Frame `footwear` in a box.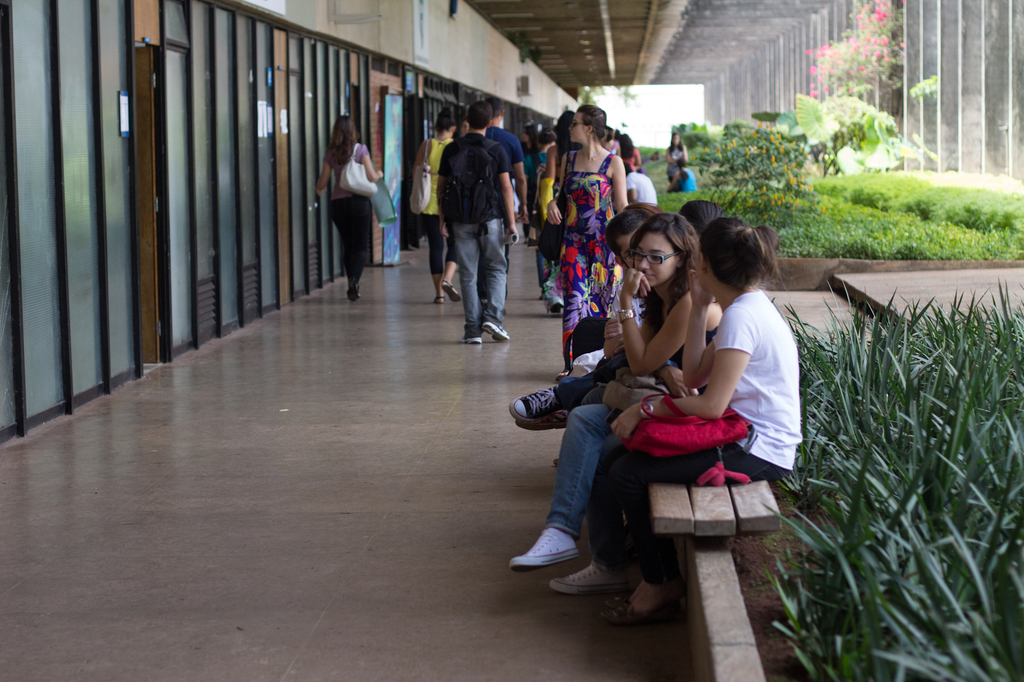
l=544, t=564, r=624, b=592.
